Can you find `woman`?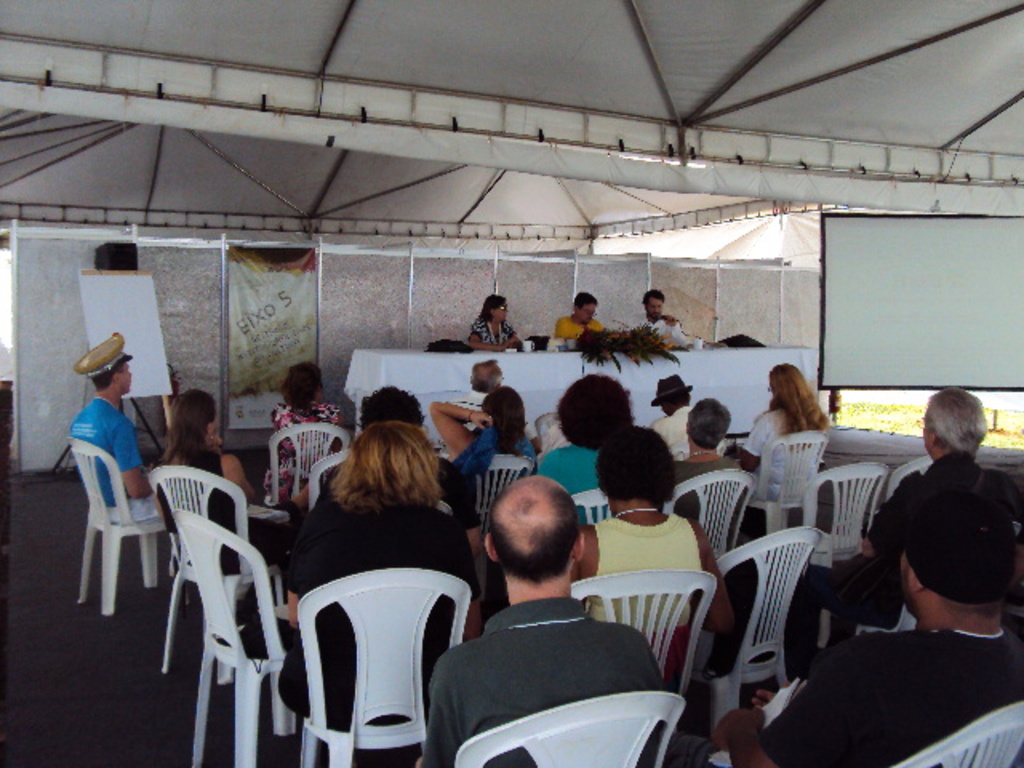
Yes, bounding box: left=470, top=294, right=525, bottom=355.
